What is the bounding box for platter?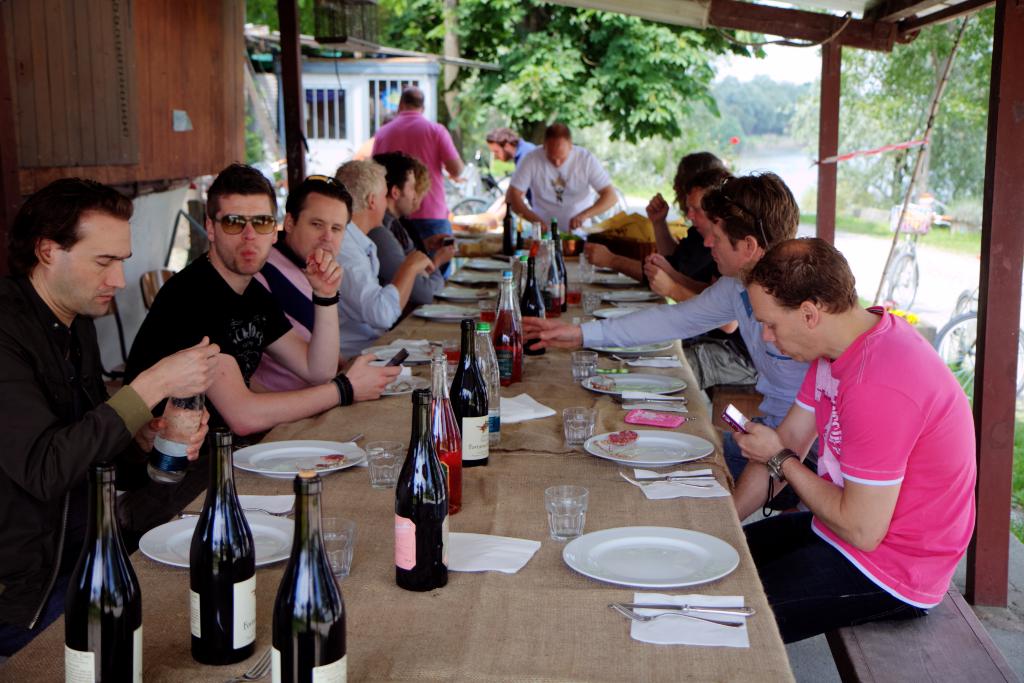
{"left": 564, "top": 525, "right": 737, "bottom": 591}.
